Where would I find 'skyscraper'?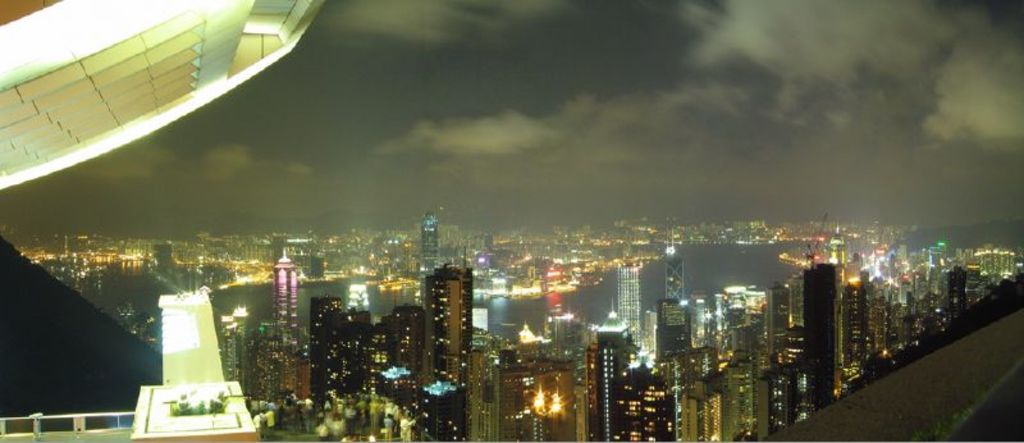
At 804 266 849 403.
